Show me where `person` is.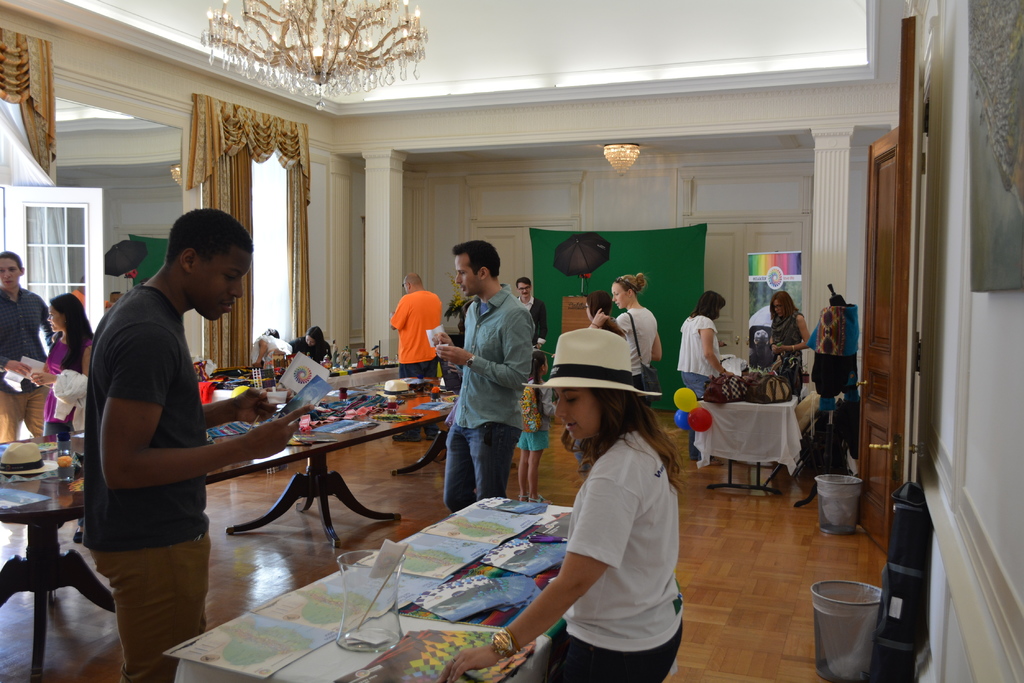
`person` is at rect(0, 252, 53, 449).
